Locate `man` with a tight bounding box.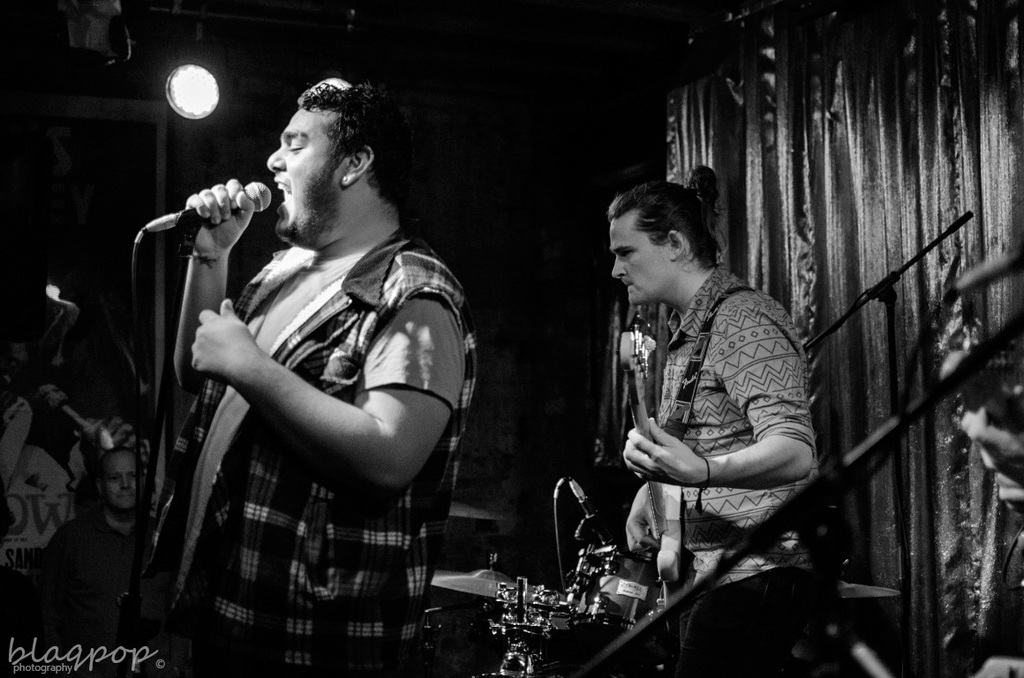
[16, 444, 148, 677].
